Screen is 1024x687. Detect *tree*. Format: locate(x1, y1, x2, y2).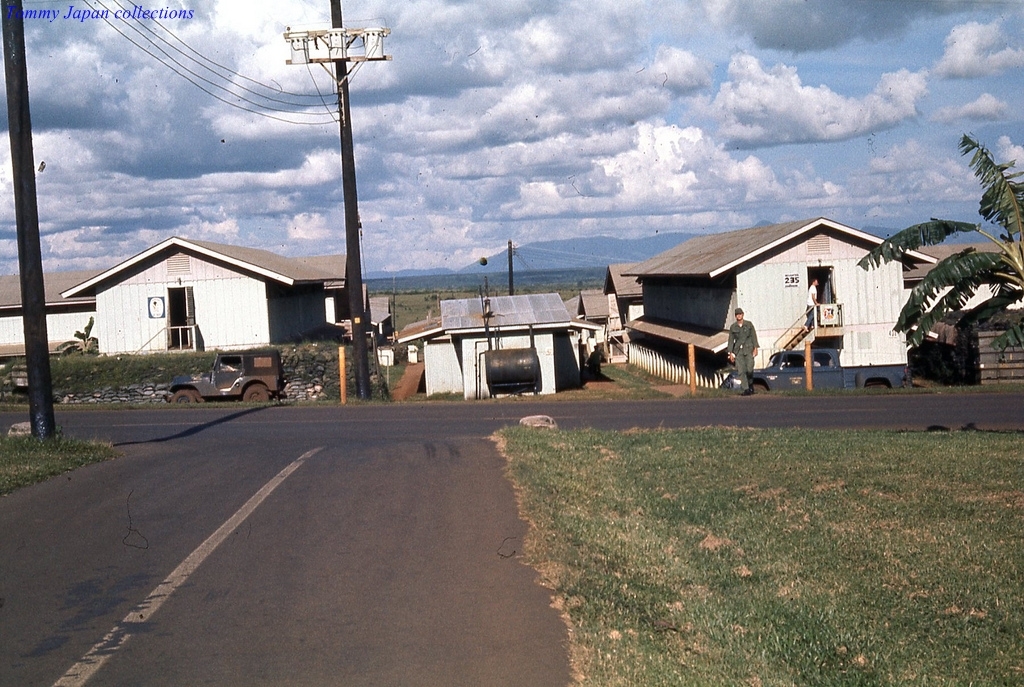
locate(857, 137, 1023, 359).
